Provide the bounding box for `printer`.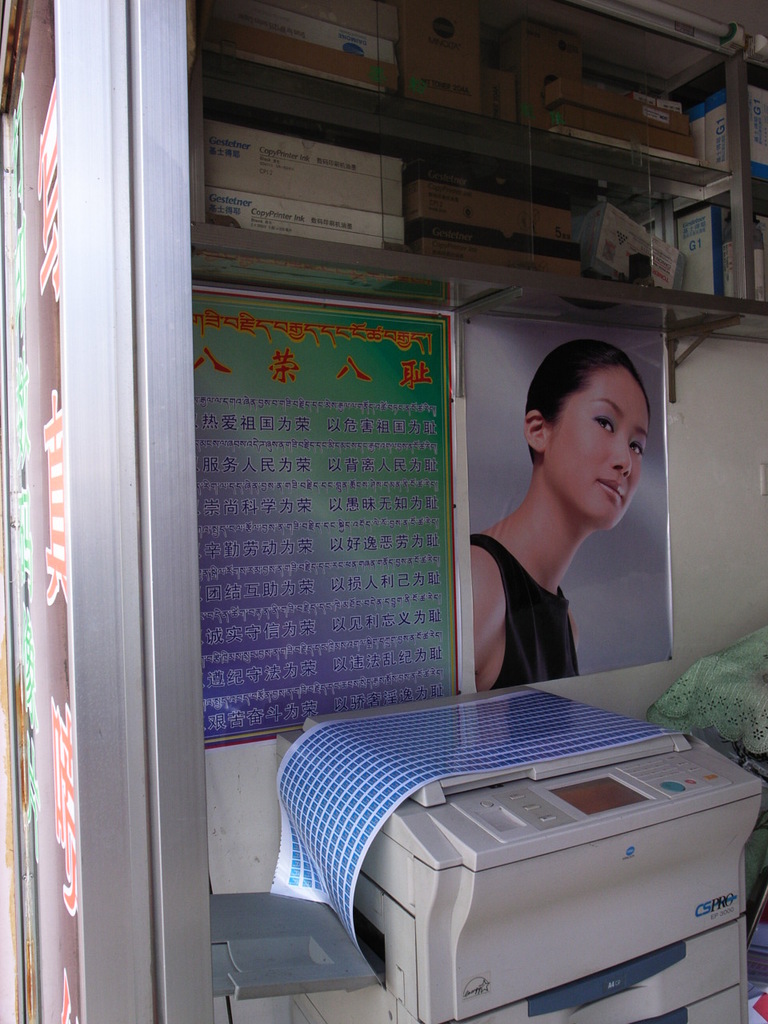
region(210, 682, 765, 1023).
